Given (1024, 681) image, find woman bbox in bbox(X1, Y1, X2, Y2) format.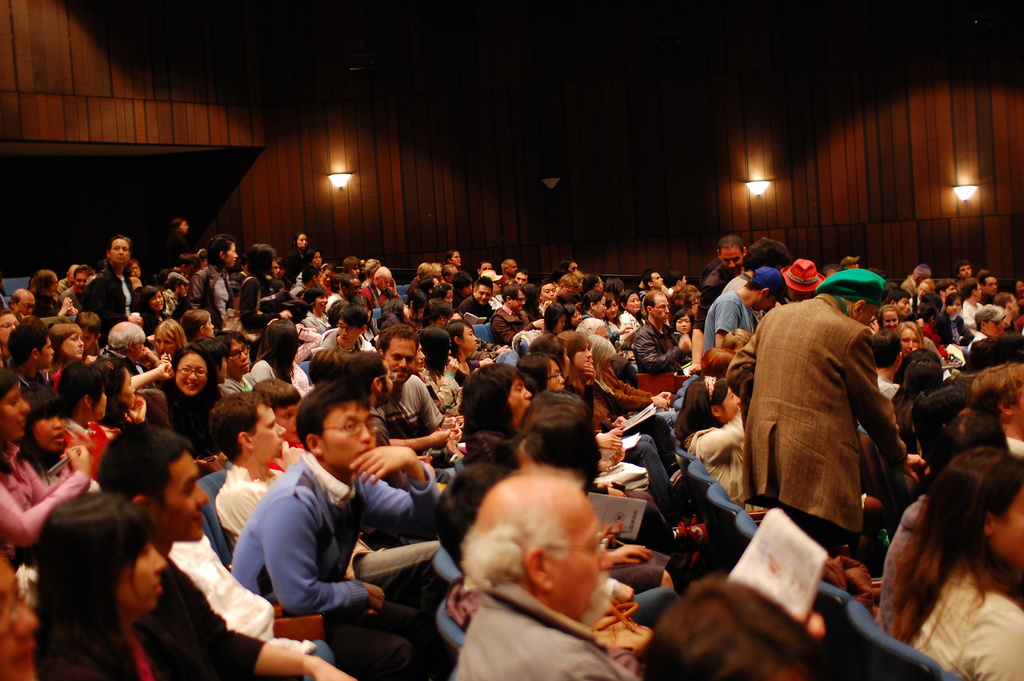
bbox(139, 289, 177, 347).
